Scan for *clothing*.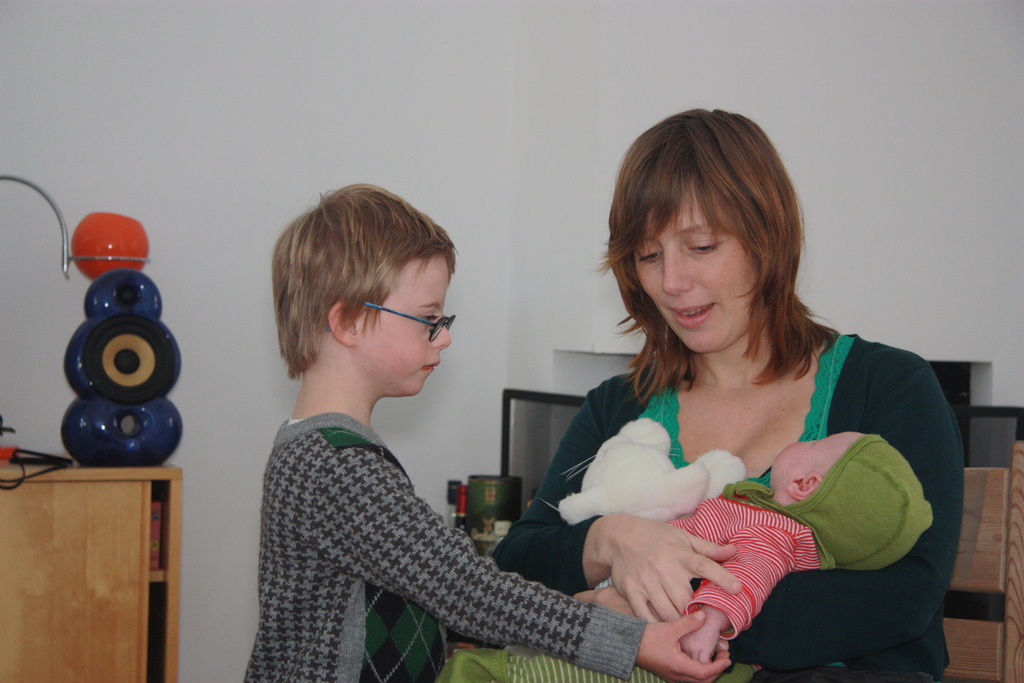
Scan result: rect(239, 400, 640, 680).
